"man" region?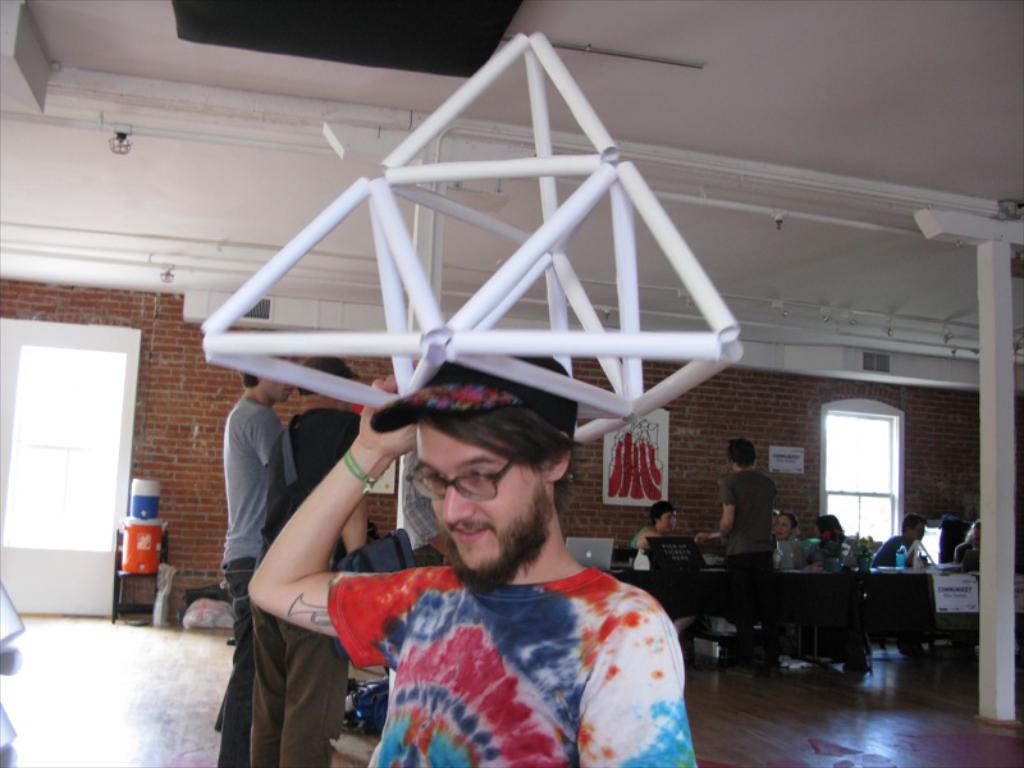
(713, 436, 774, 680)
